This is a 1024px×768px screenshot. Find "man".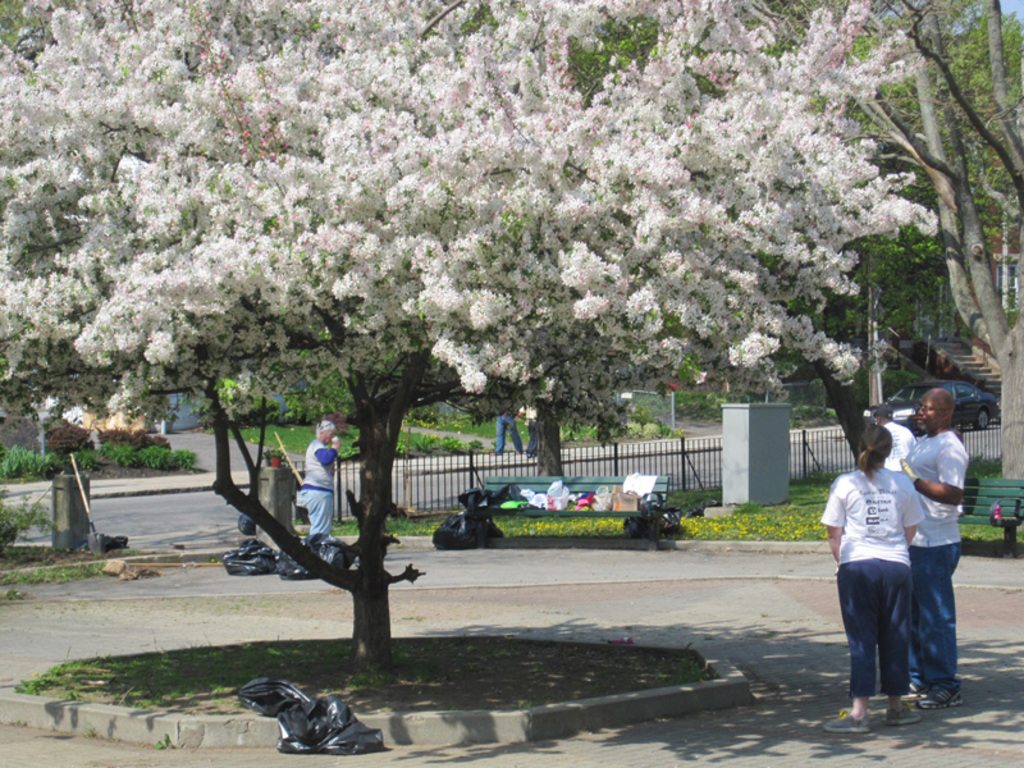
Bounding box: (x1=855, y1=399, x2=918, y2=479).
